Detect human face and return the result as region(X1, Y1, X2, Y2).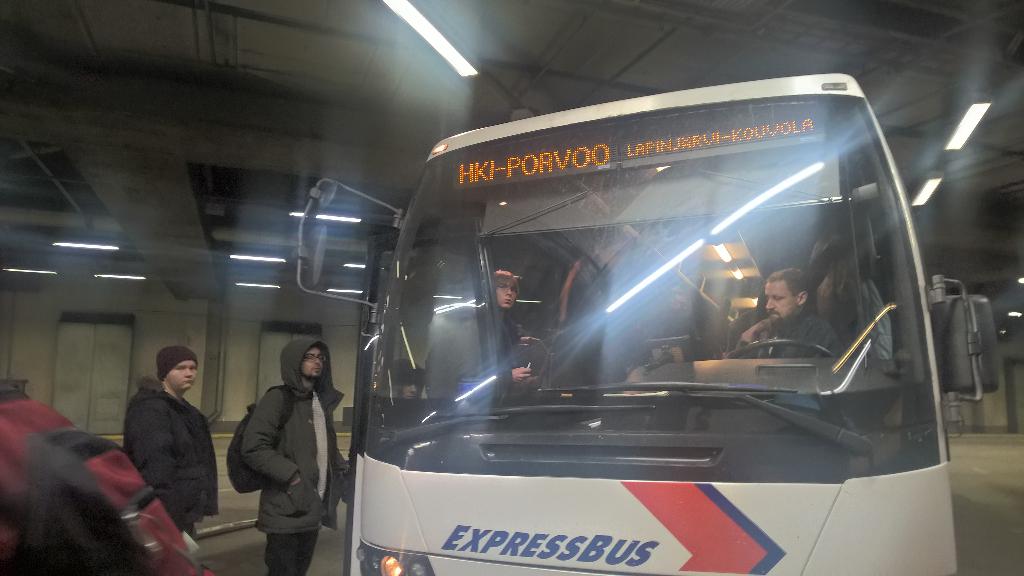
region(488, 275, 515, 313).
